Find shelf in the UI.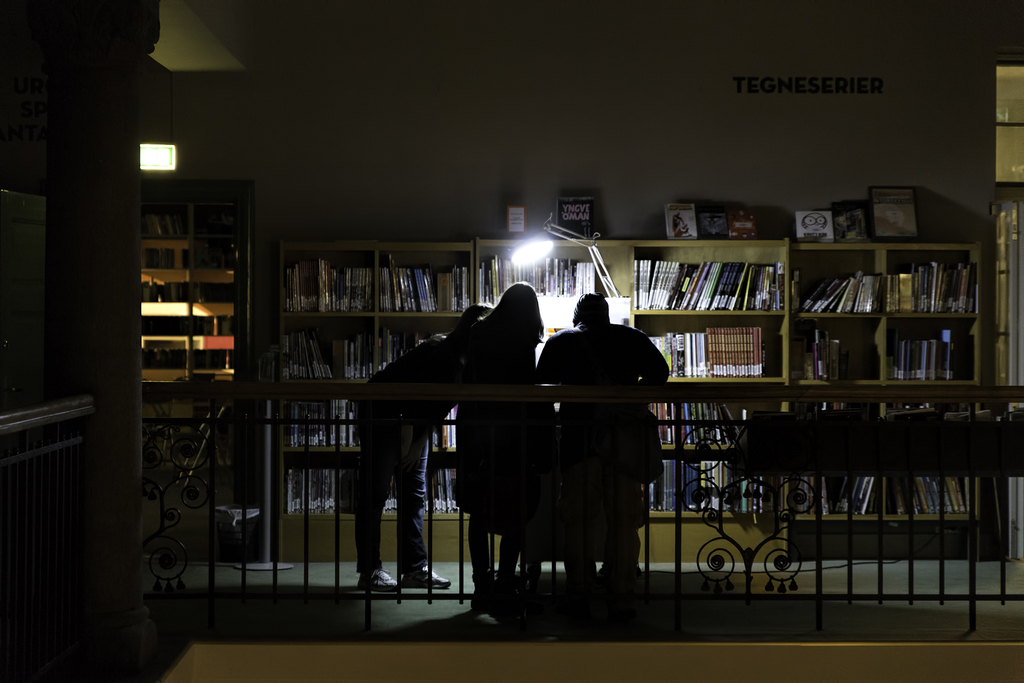
UI element at Rect(132, 177, 270, 573).
